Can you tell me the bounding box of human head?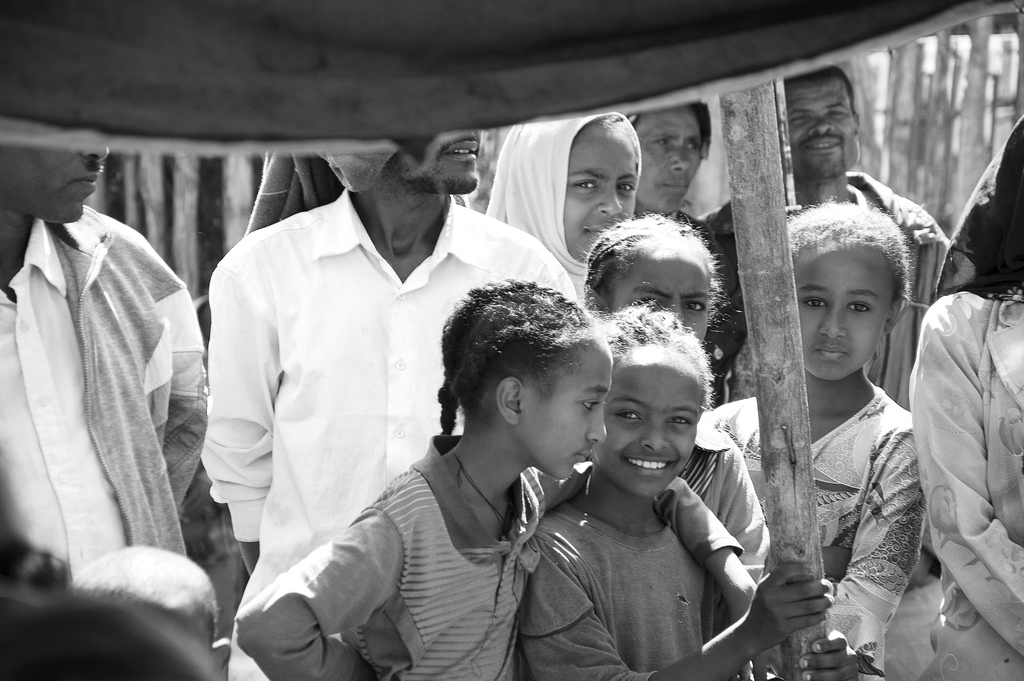
[left=585, top=212, right=725, bottom=347].
